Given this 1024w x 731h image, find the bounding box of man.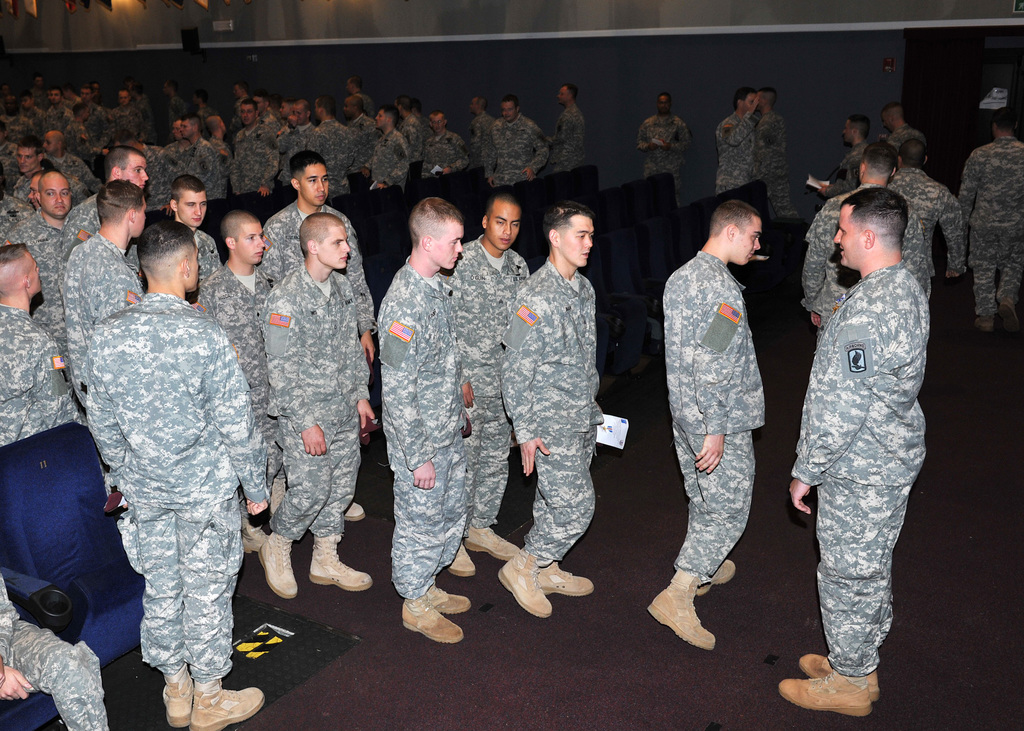
box(362, 109, 411, 195).
